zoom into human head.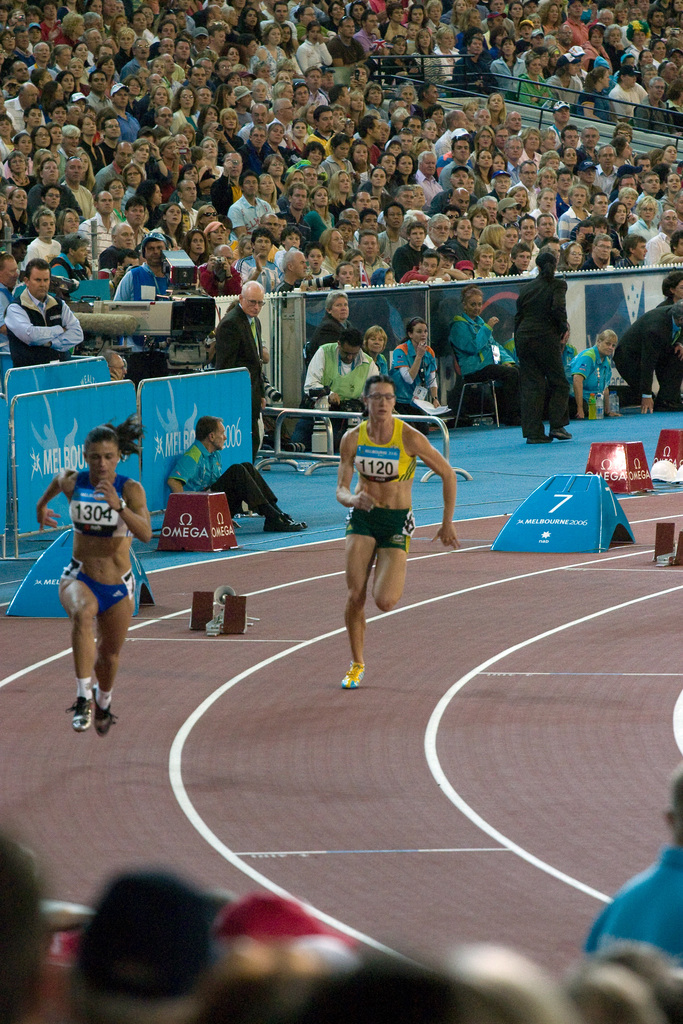
Zoom target: pyautogui.locateOnScreen(71, 865, 222, 1023).
